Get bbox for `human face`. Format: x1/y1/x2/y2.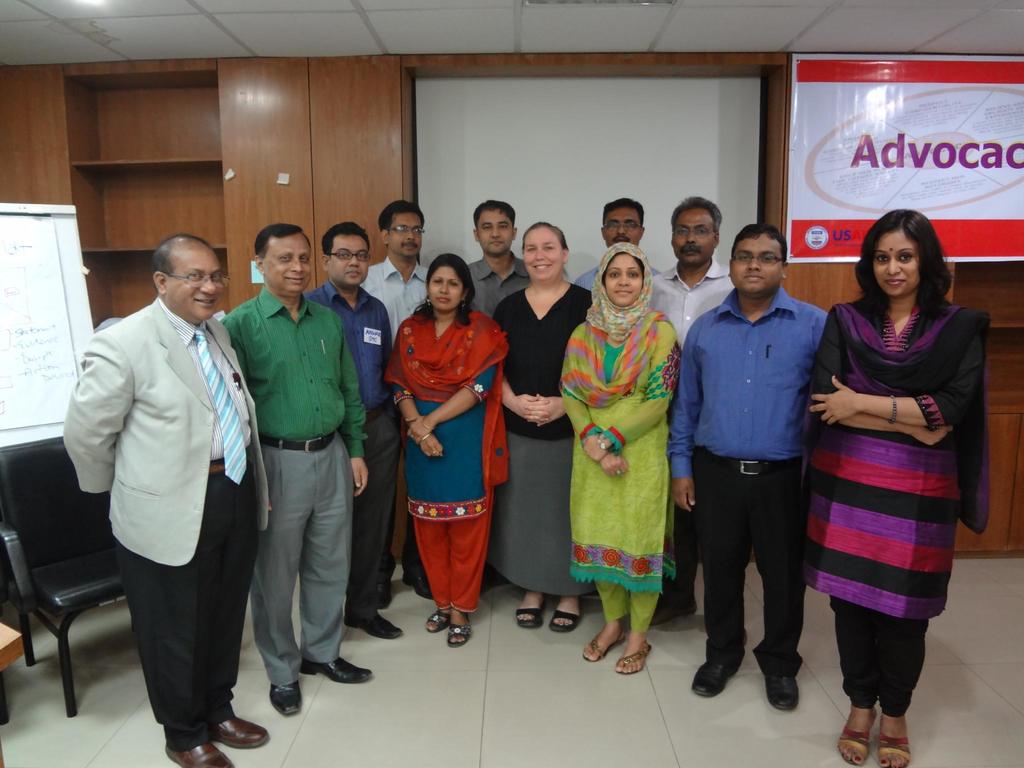
605/207/639/246.
